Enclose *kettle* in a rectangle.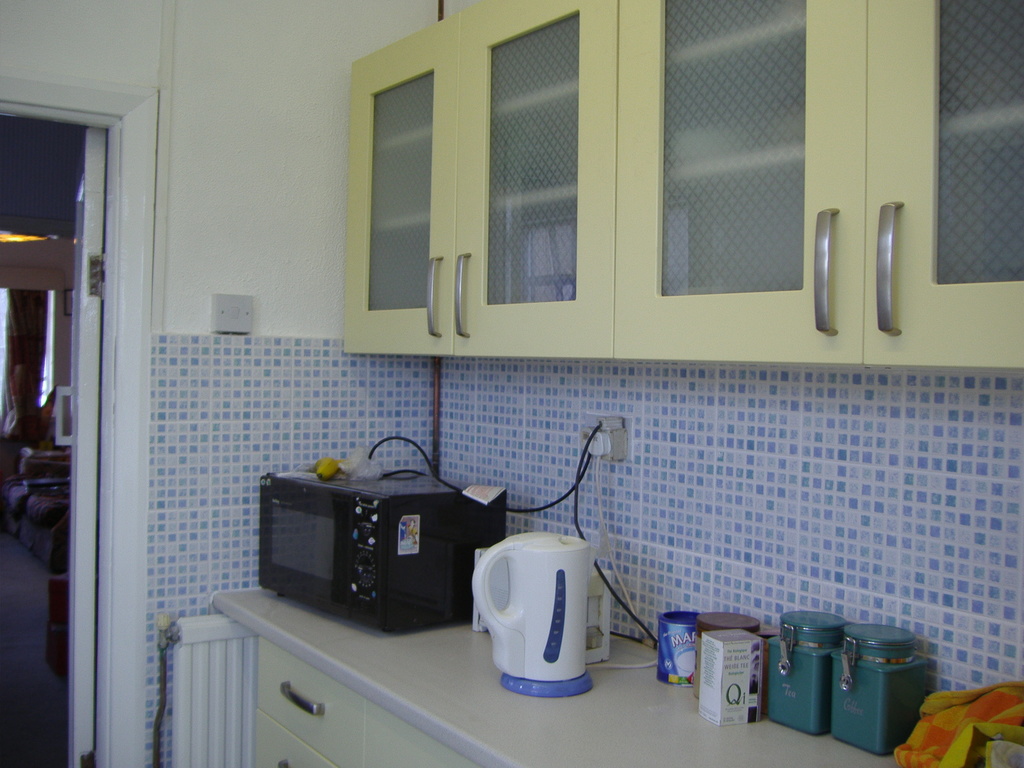
[x1=475, y1=529, x2=596, y2=694].
